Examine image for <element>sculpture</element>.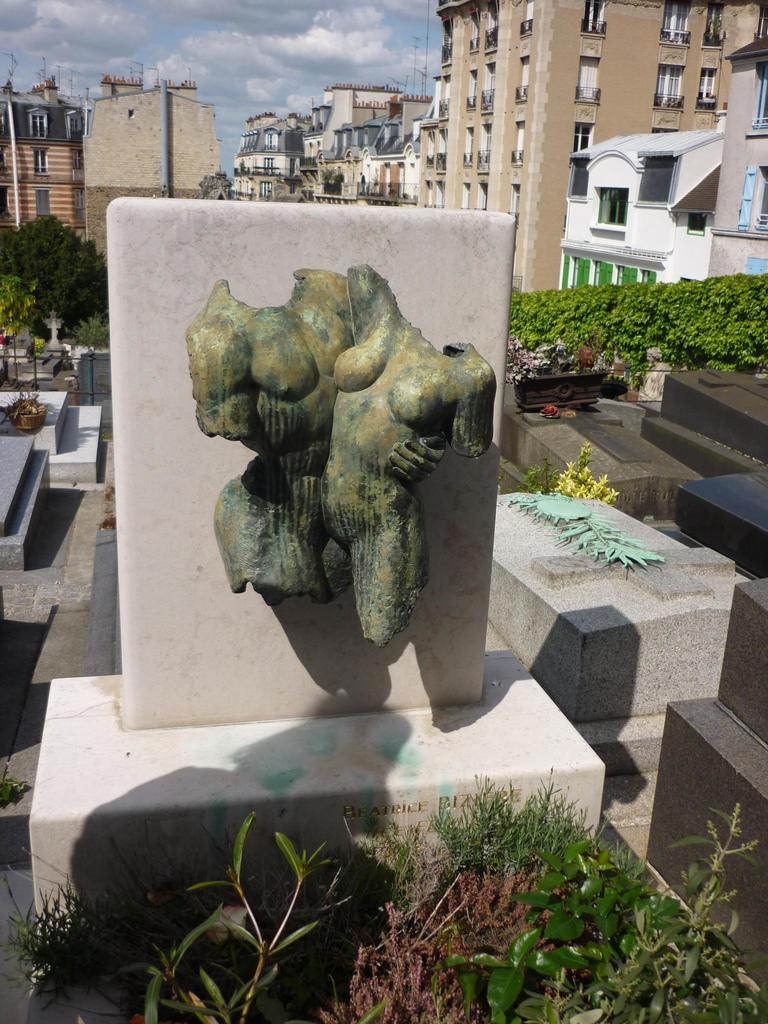
Examination result: [176, 232, 498, 692].
